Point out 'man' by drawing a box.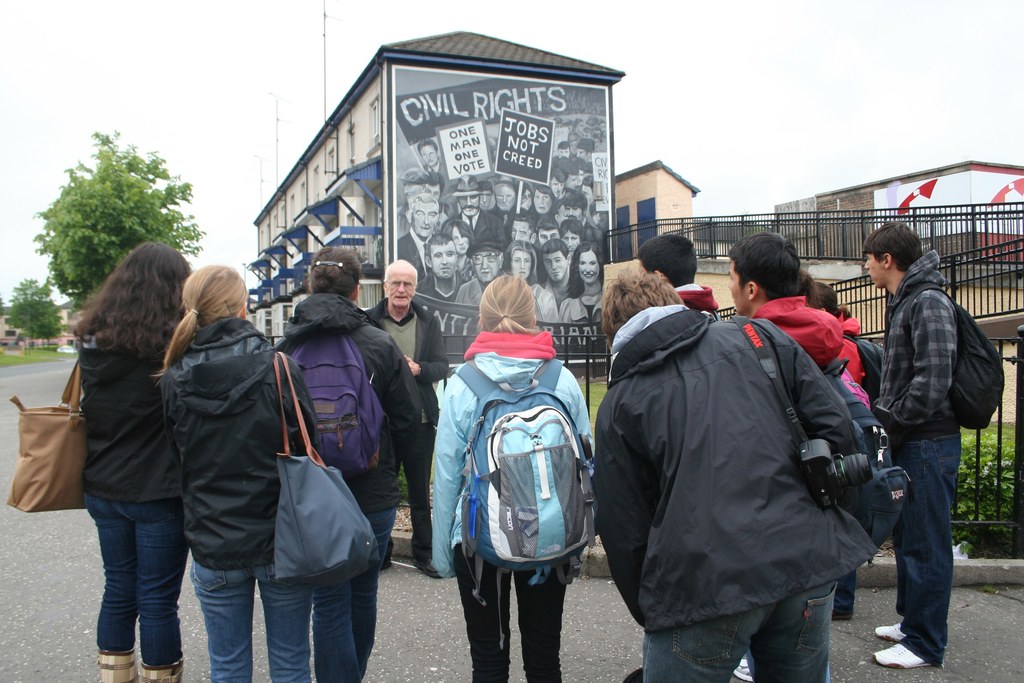
{"left": 416, "top": 139, "right": 447, "bottom": 183}.
